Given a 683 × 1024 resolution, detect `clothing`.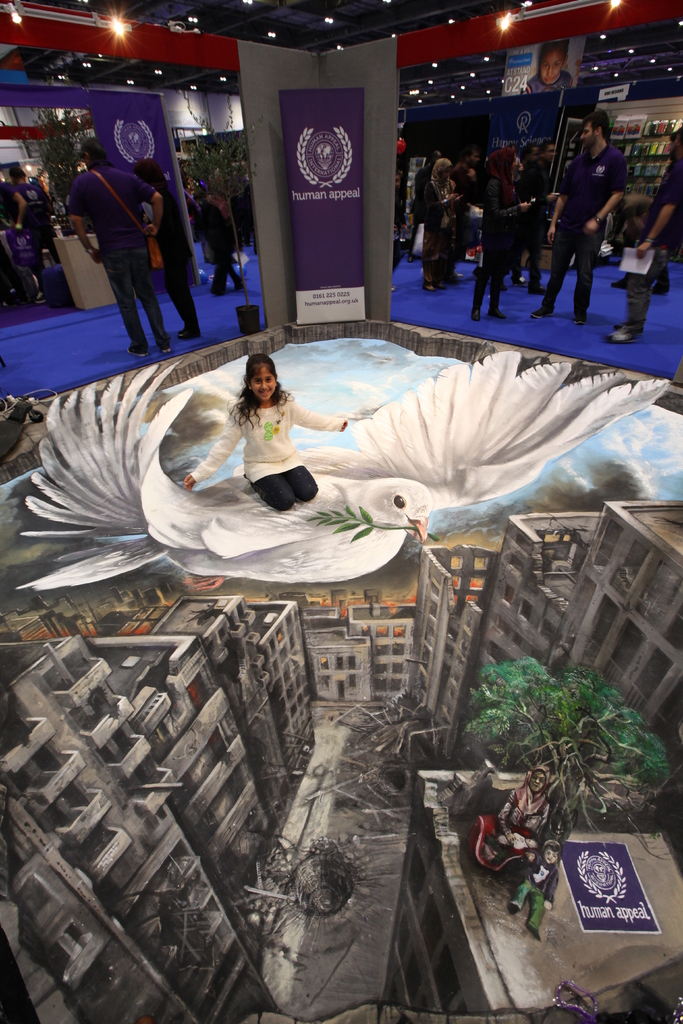
(x1=163, y1=159, x2=222, y2=376).
